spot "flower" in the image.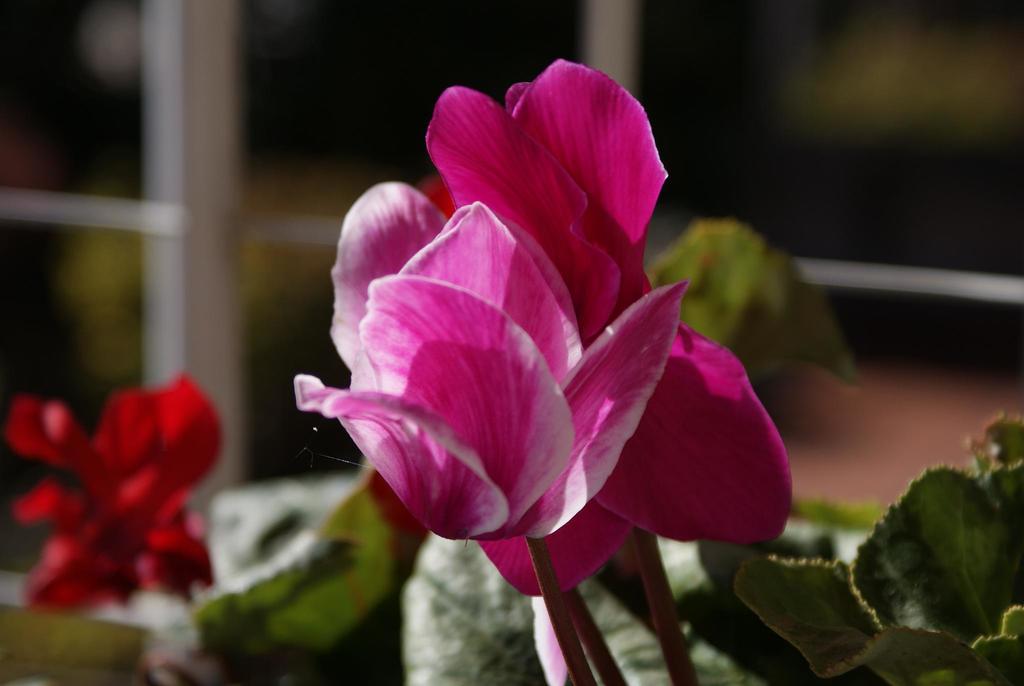
"flower" found at [0,369,224,622].
